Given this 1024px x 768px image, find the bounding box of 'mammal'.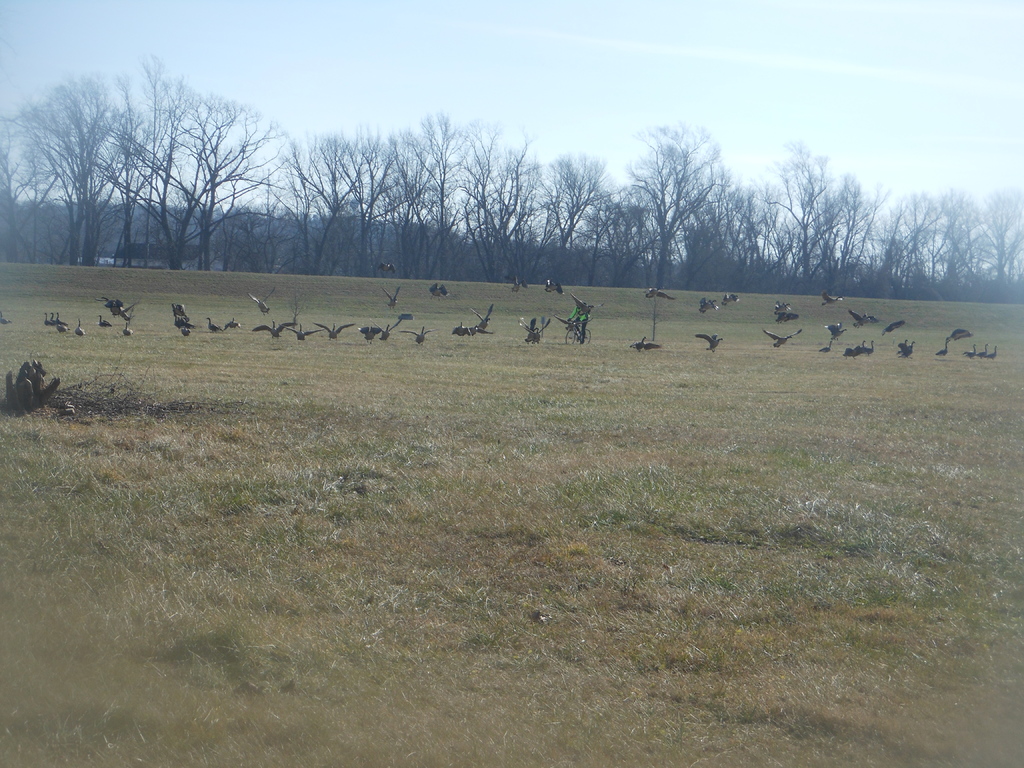
box=[70, 311, 91, 343].
